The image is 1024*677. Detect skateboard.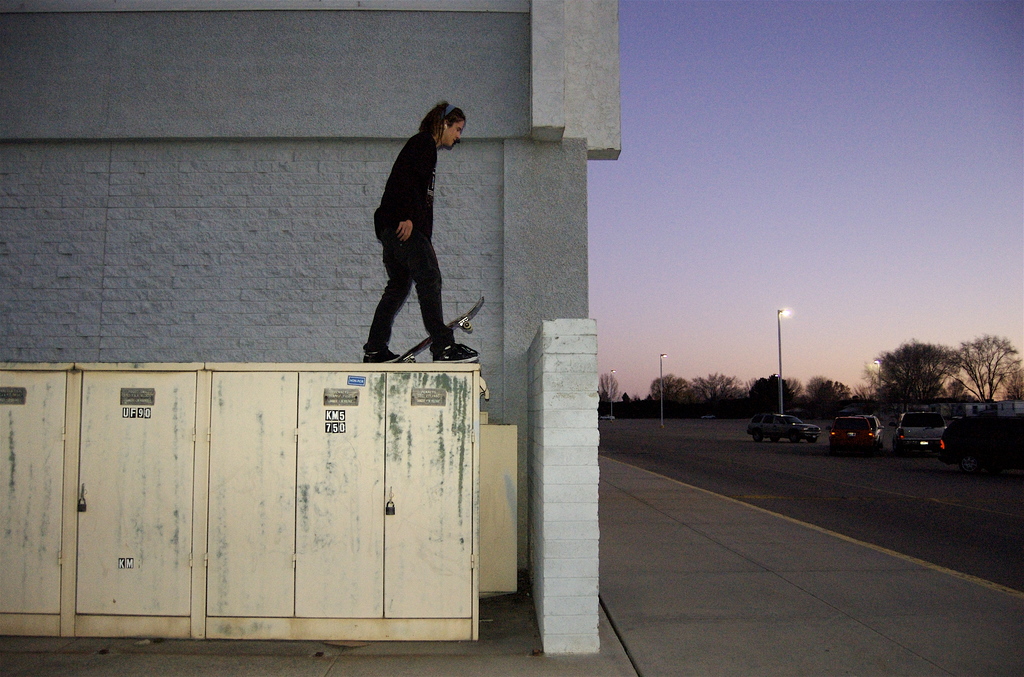
Detection: left=400, top=297, right=486, bottom=364.
